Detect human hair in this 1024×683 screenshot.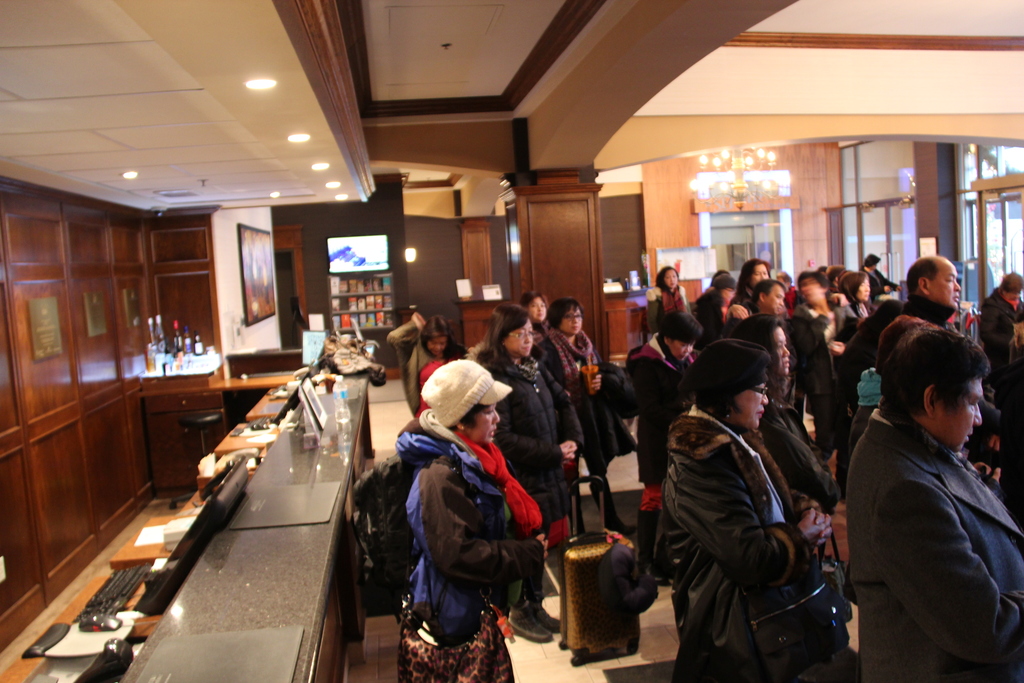
Detection: bbox(710, 269, 731, 285).
